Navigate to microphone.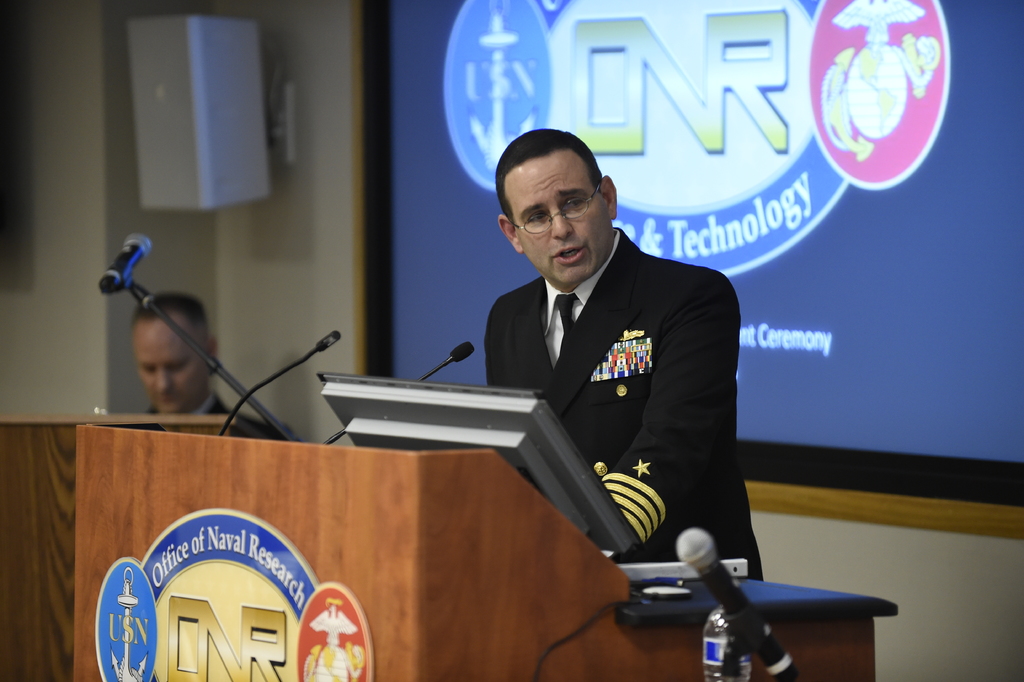
Navigation target: [98,232,153,289].
